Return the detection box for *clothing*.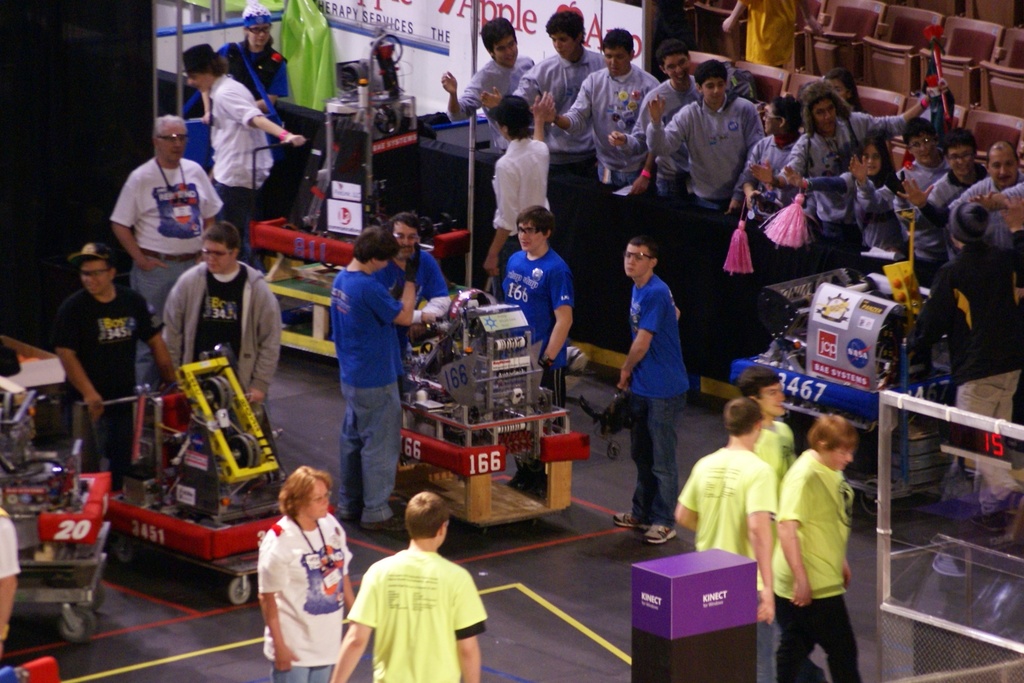
select_region(330, 266, 403, 521).
